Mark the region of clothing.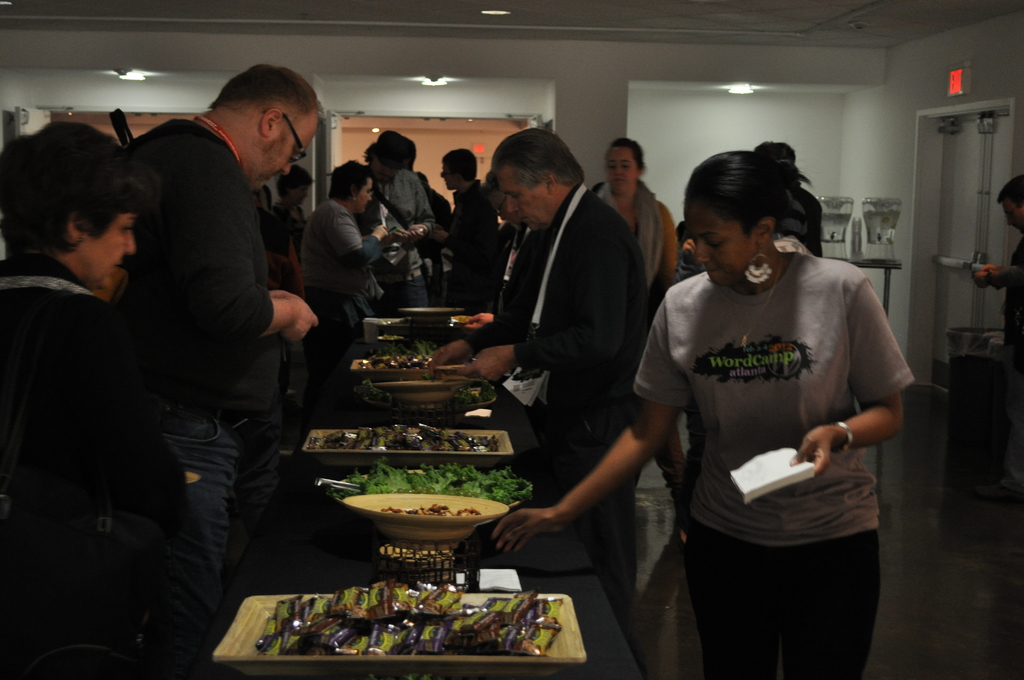
Region: detection(0, 258, 206, 665).
